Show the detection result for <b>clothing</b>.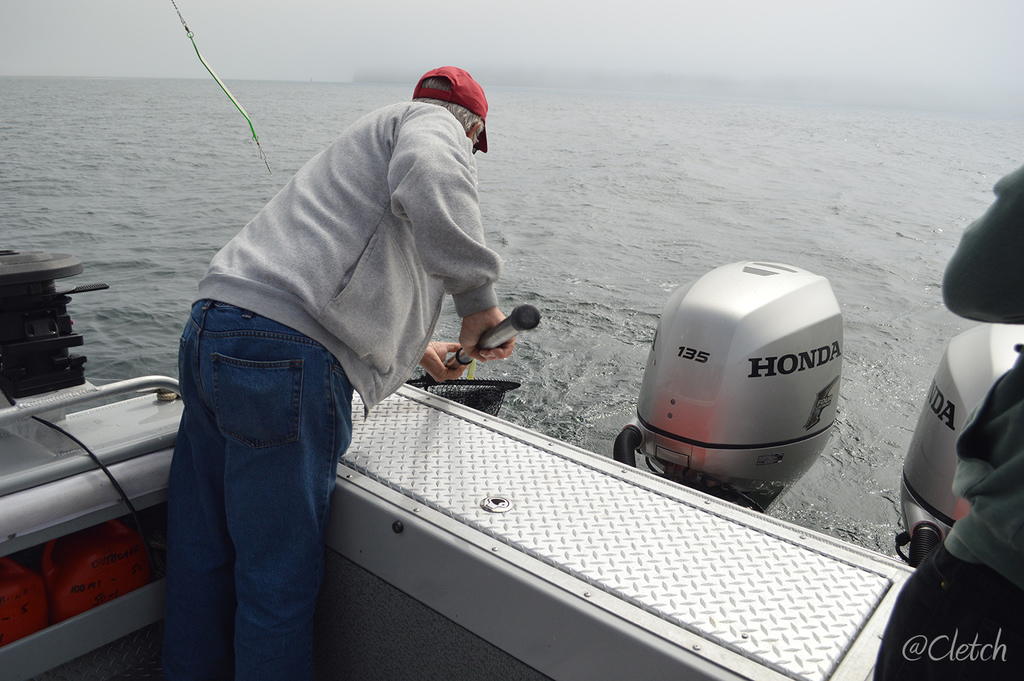
rect(872, 161, 1023, 680).
